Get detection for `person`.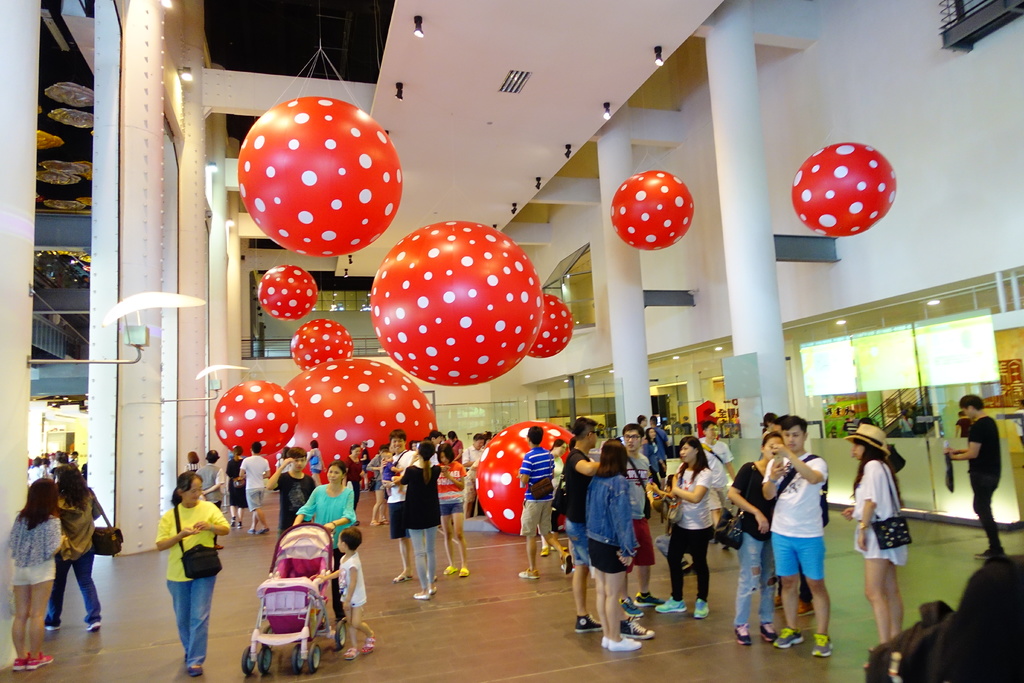
Detection: Rect(219, 445, 248, 532).
